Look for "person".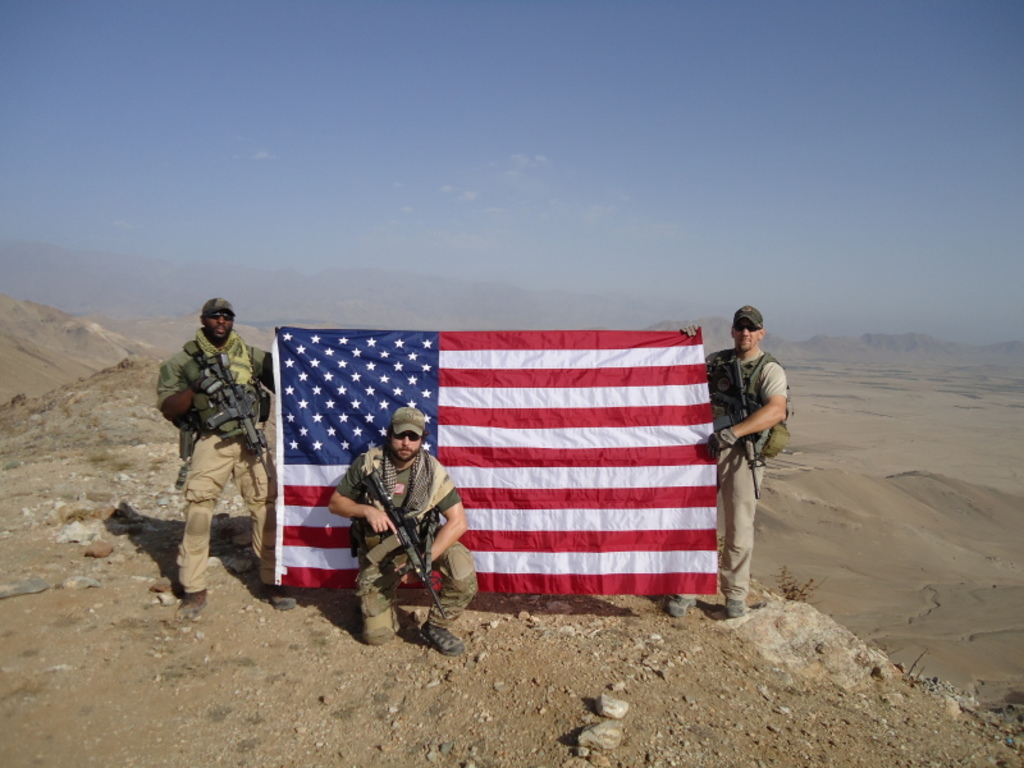
Found: BBox(655, 303, 790, 620).
